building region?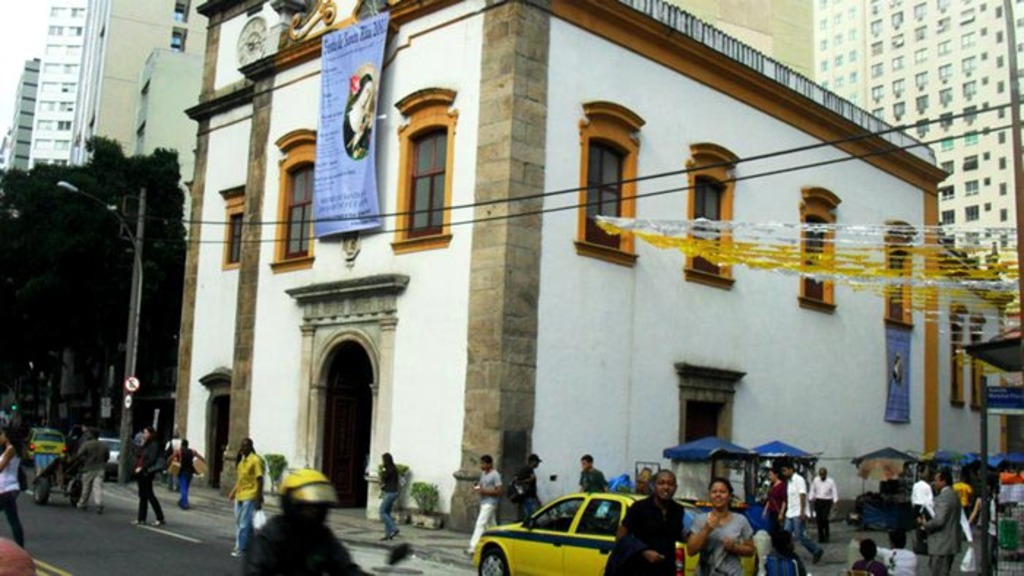
1,3,176,215
